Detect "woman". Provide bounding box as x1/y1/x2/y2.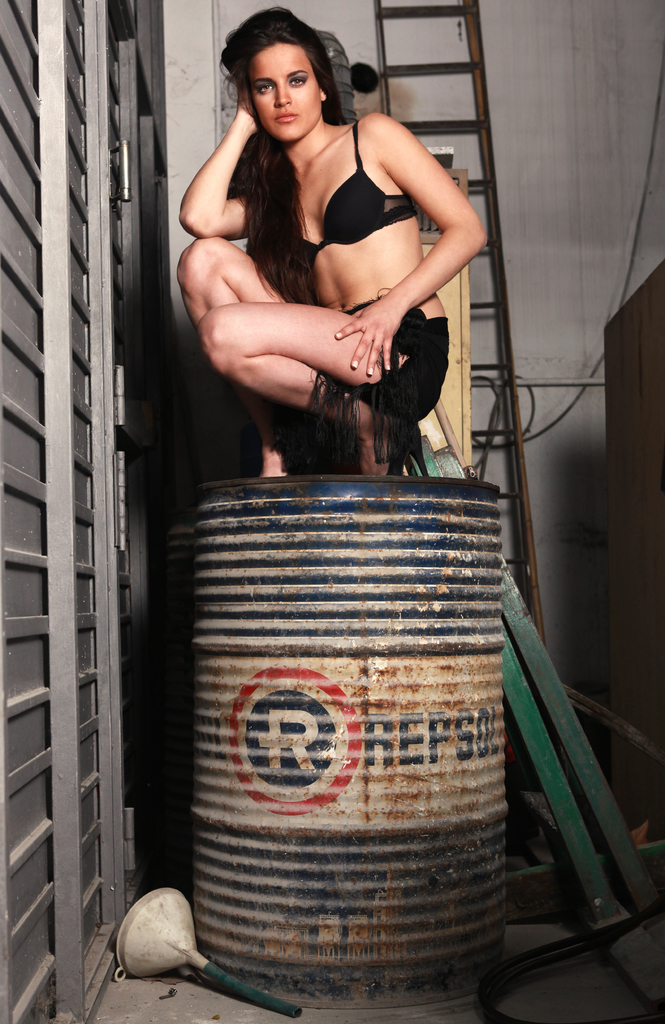
171/6/488/484.
